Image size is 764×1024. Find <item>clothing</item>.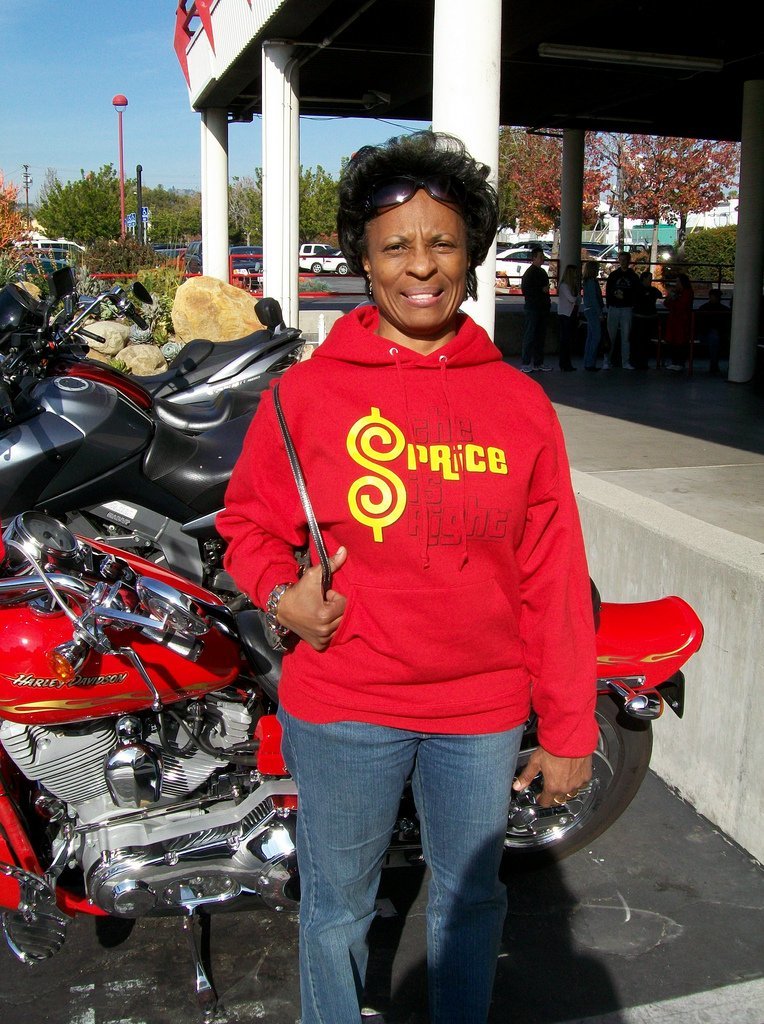
584/272/609/359.
